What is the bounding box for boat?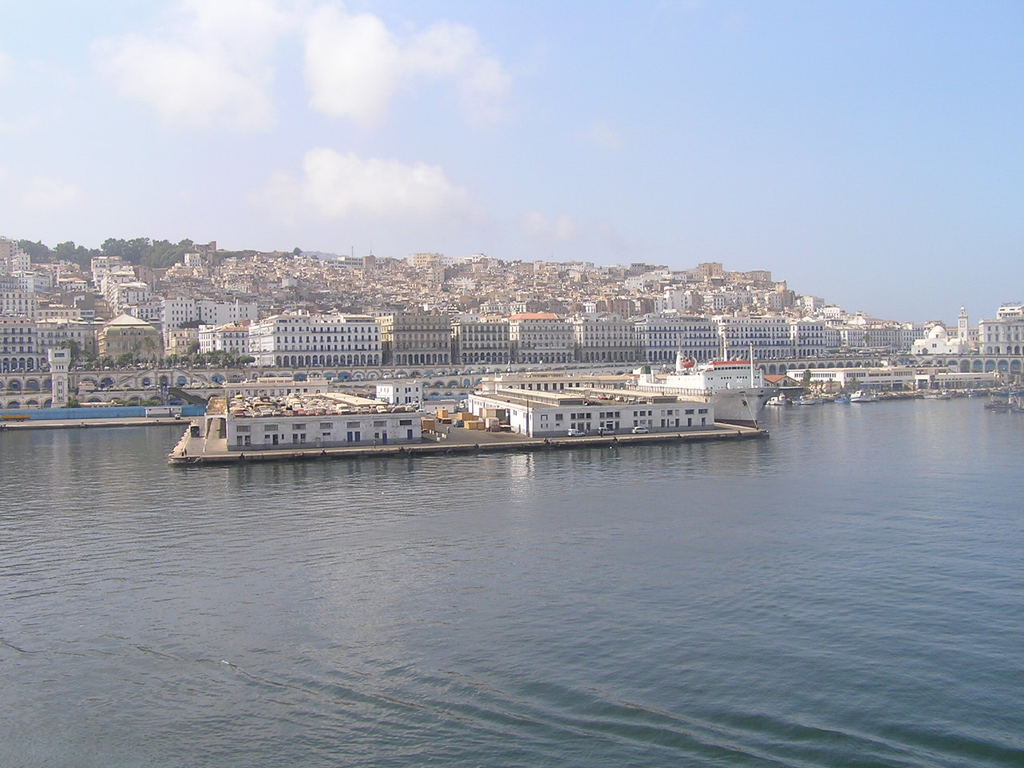
rect(850, 388, 874, 404).
